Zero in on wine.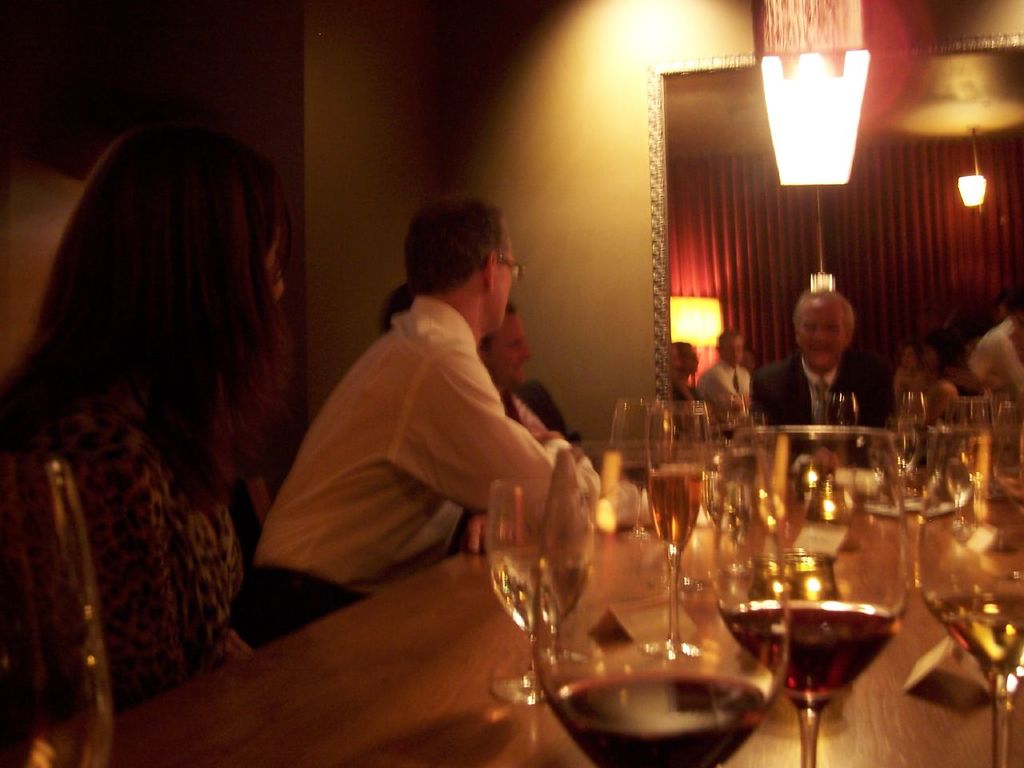
Zeroed in: locate(926, 586, 1023, 686).
